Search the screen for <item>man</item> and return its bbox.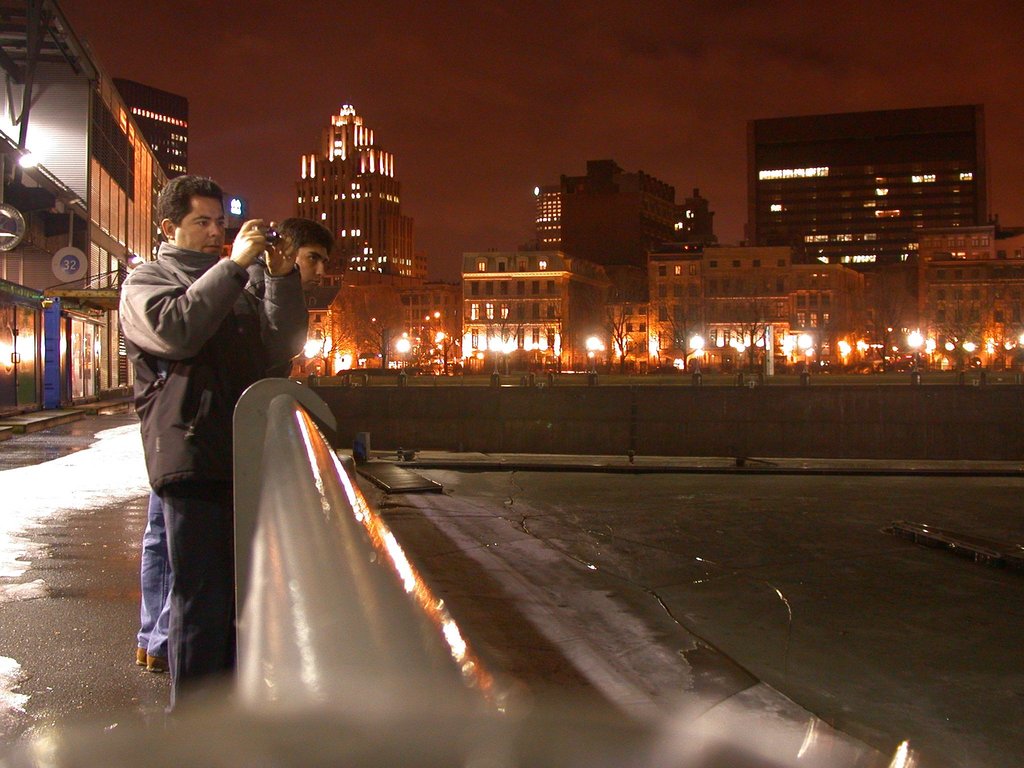
Found: pyautogui.locateOnScreen(129, 216, 340, 669).
